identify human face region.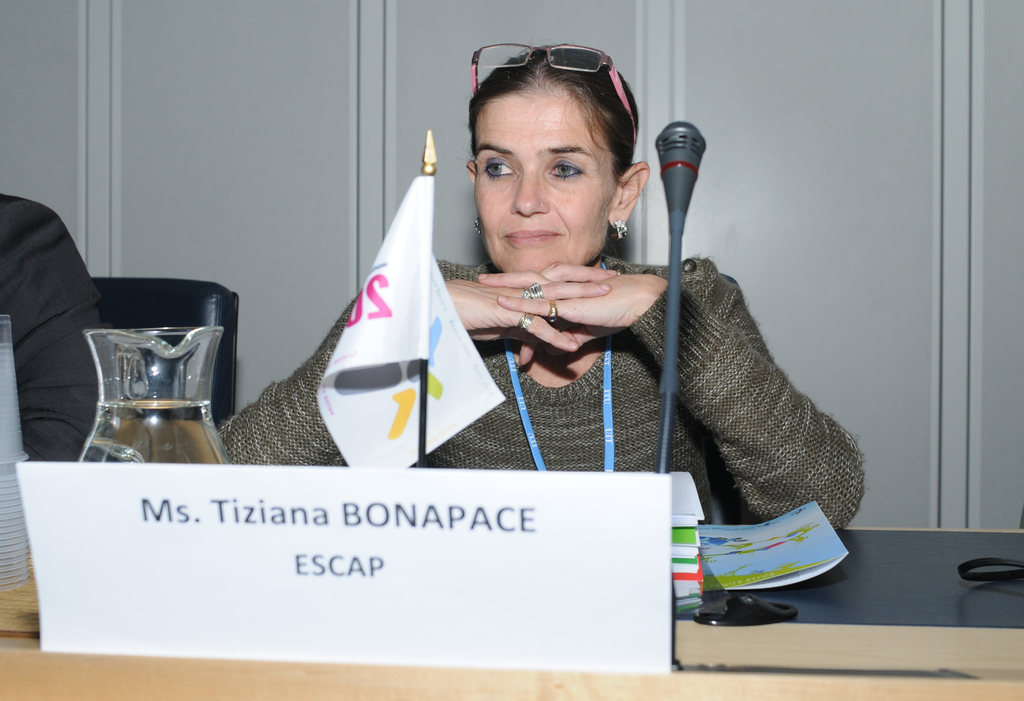
Region: left=476, top=95, right=618, bottom=275.
